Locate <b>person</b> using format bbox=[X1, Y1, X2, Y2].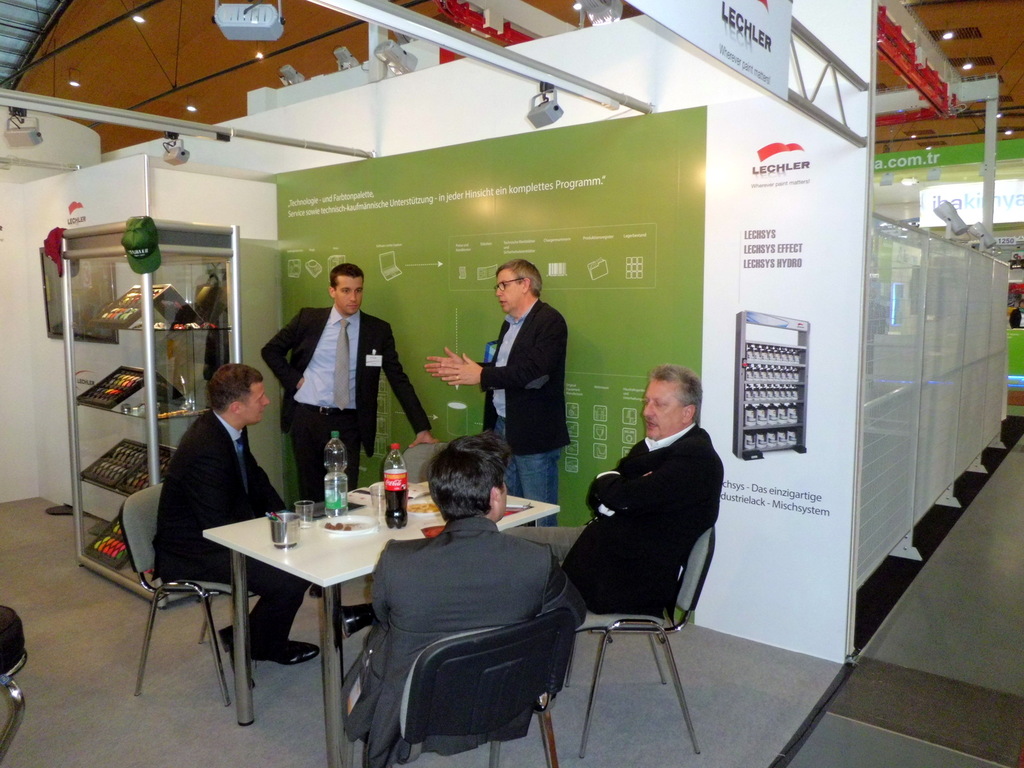
bbox=[151, 359, 317, 668].
